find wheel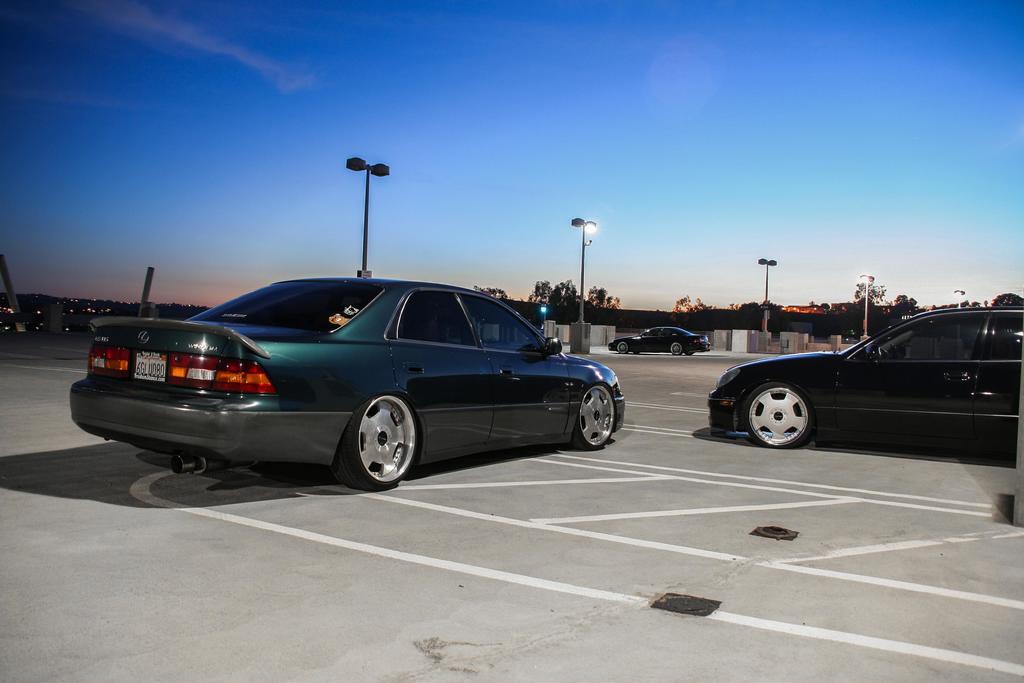
BBox(744, 379, 813, 446)
